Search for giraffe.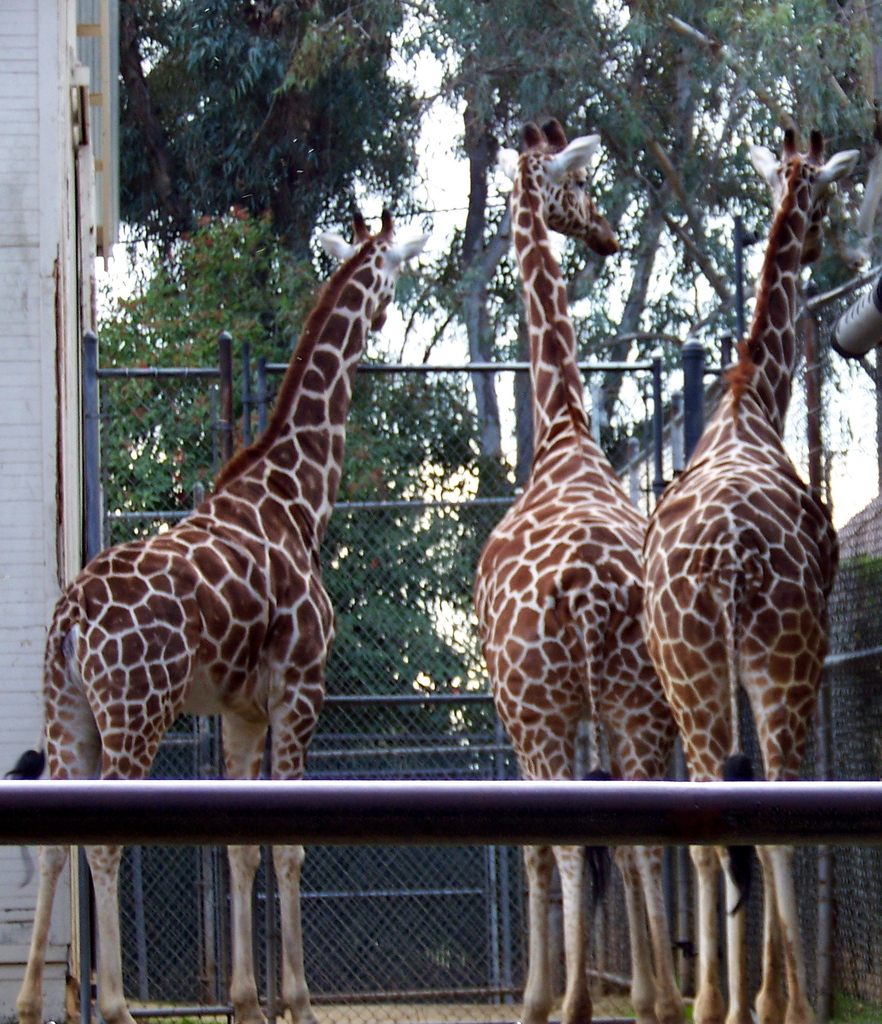
Found at {"left": 637, "top": 121, "right": 867, "bottom": 1023}.
